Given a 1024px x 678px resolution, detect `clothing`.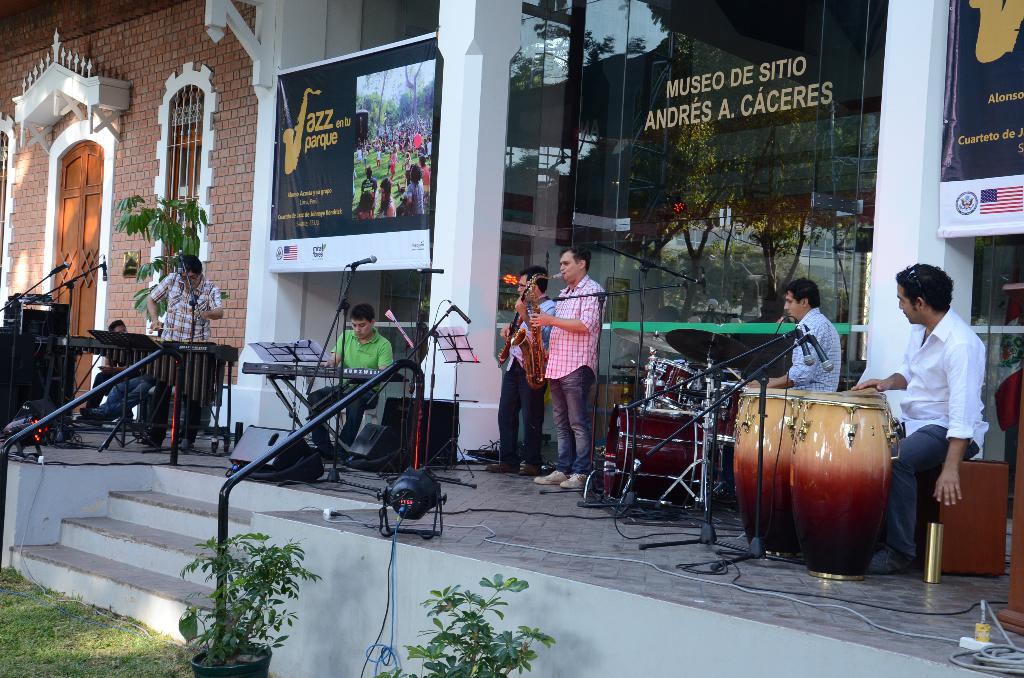
crop(783, 306, 842, 394).
